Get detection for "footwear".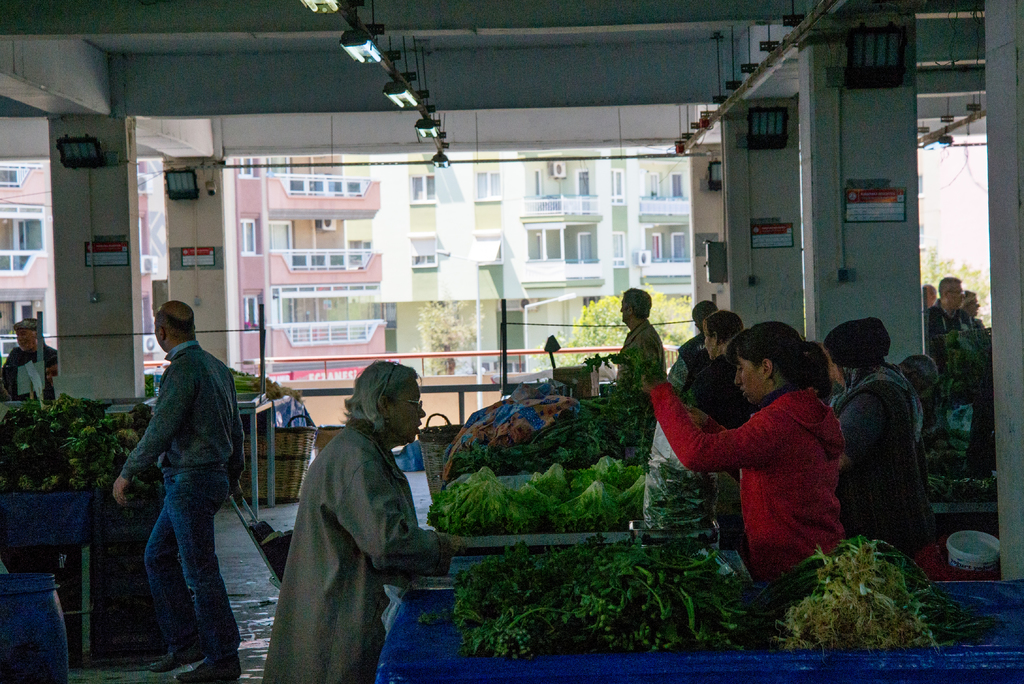
Detection: rect(146, 652, 209, 672).
